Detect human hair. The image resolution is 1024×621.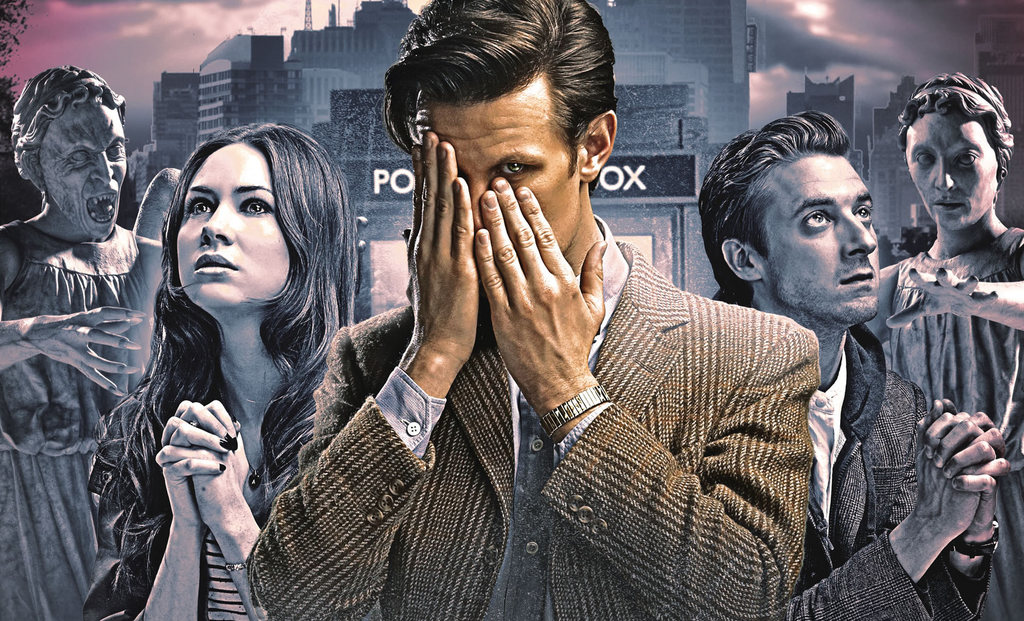
(14,69,123,195).
